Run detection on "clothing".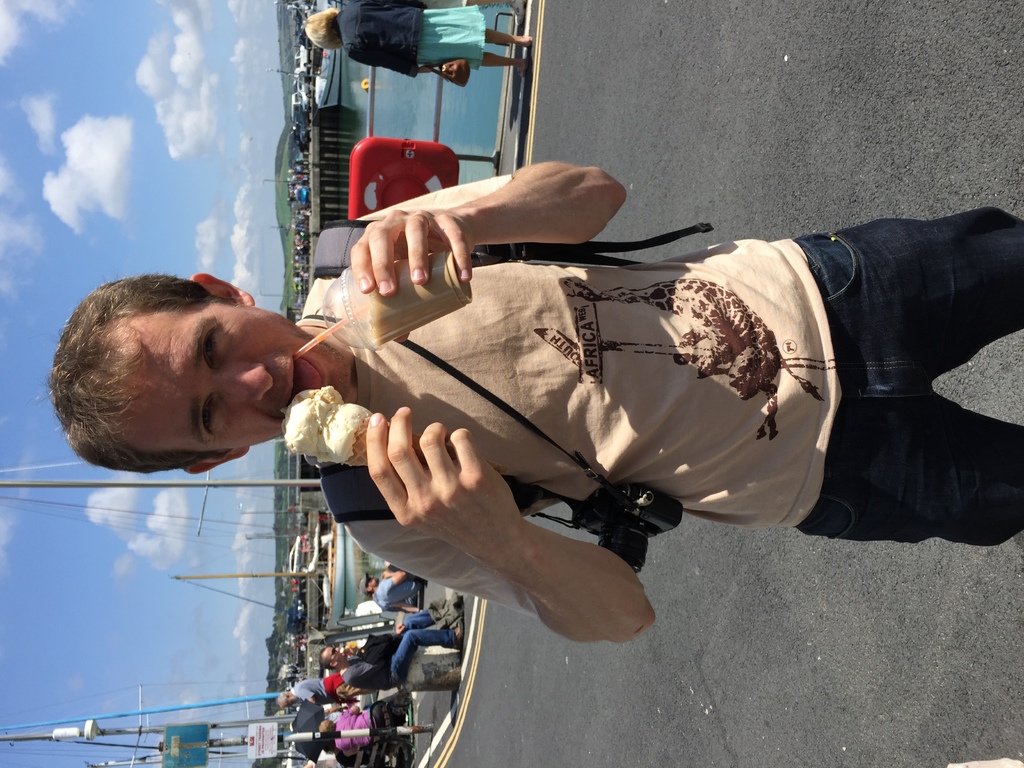
Result: x1=291, y1=682, x2=329, y2=707.
